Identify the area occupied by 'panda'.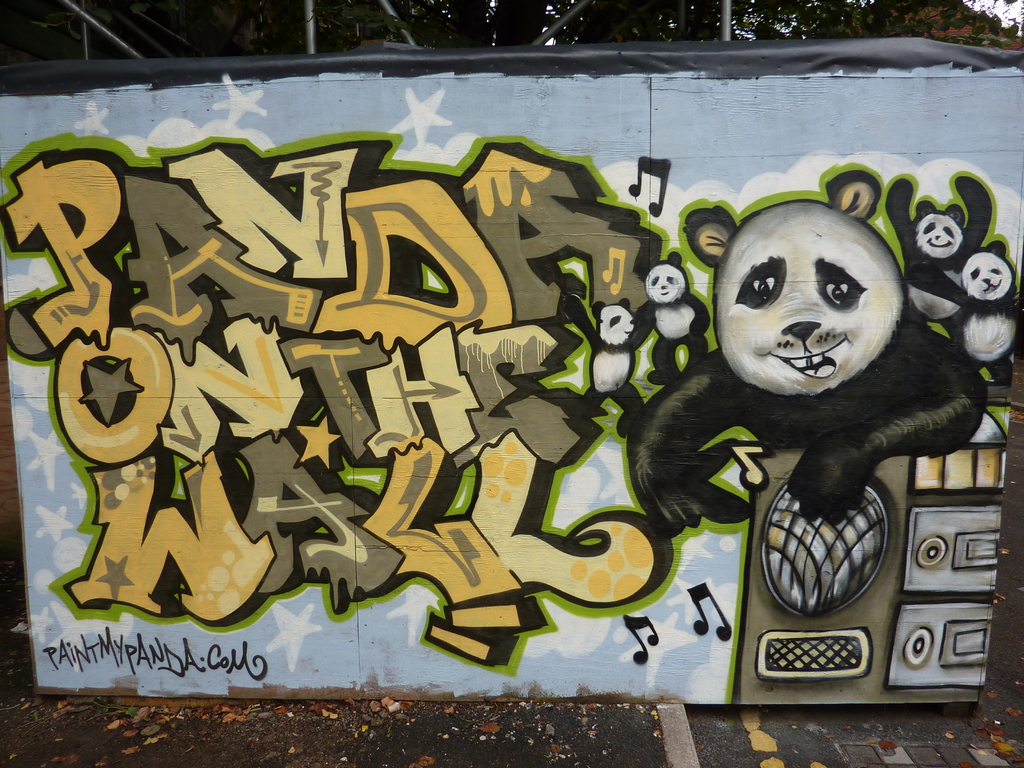
Area: BBox(883, 169, 995, 341).
